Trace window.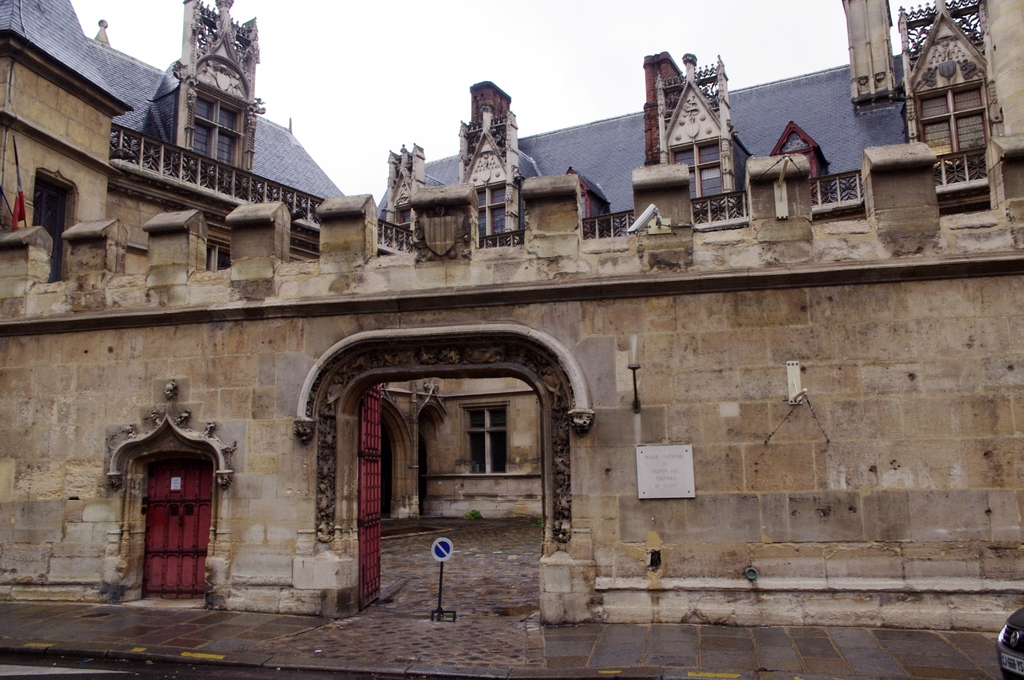
Traced to (675, 133, 724, 198).
